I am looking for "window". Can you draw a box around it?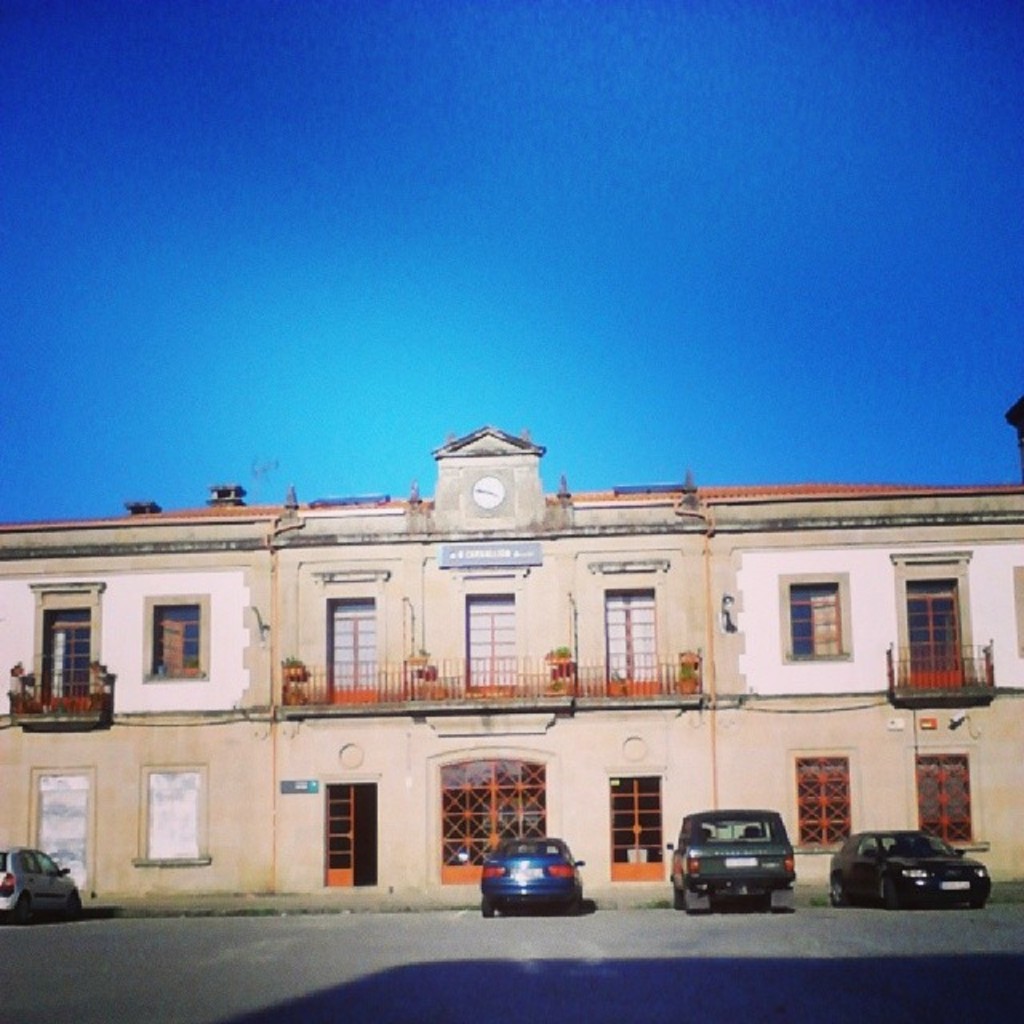
Sure, the bounding box is (605,584,658,694).
